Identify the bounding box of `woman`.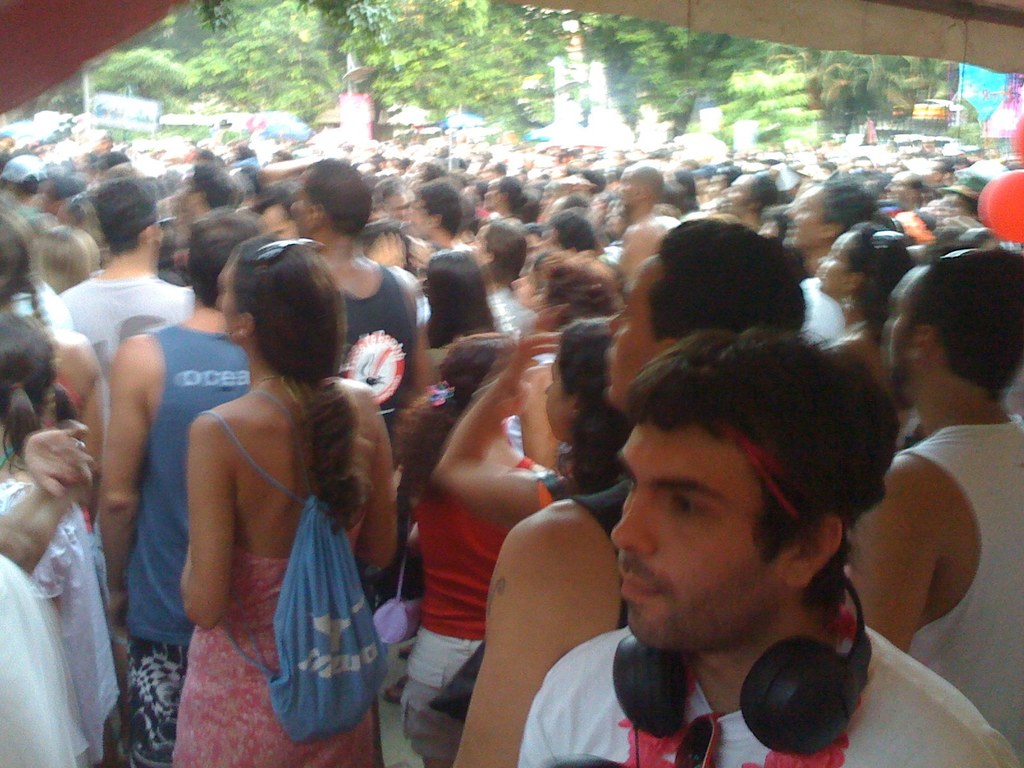
130:227:396:760.
